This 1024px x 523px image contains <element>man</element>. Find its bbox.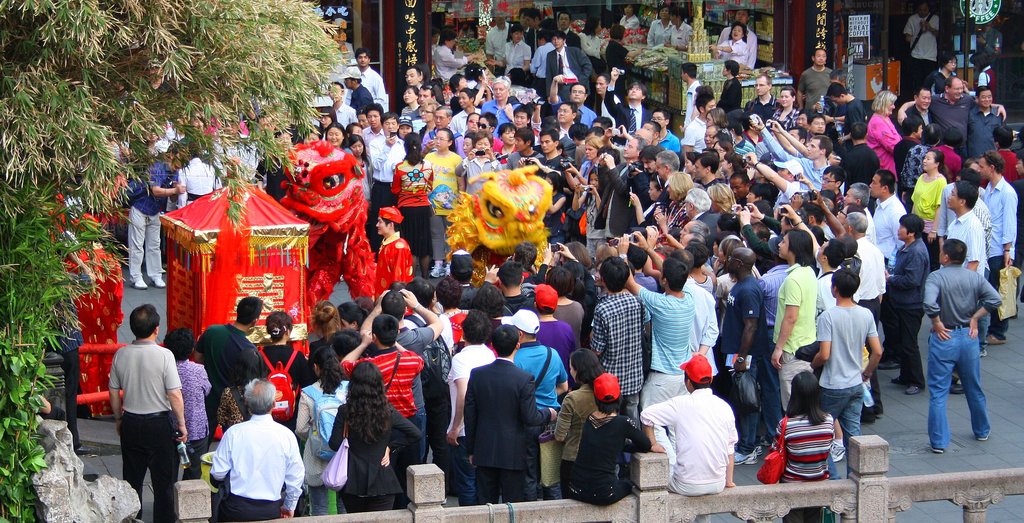
Rect(946, 185, 988, 353).
